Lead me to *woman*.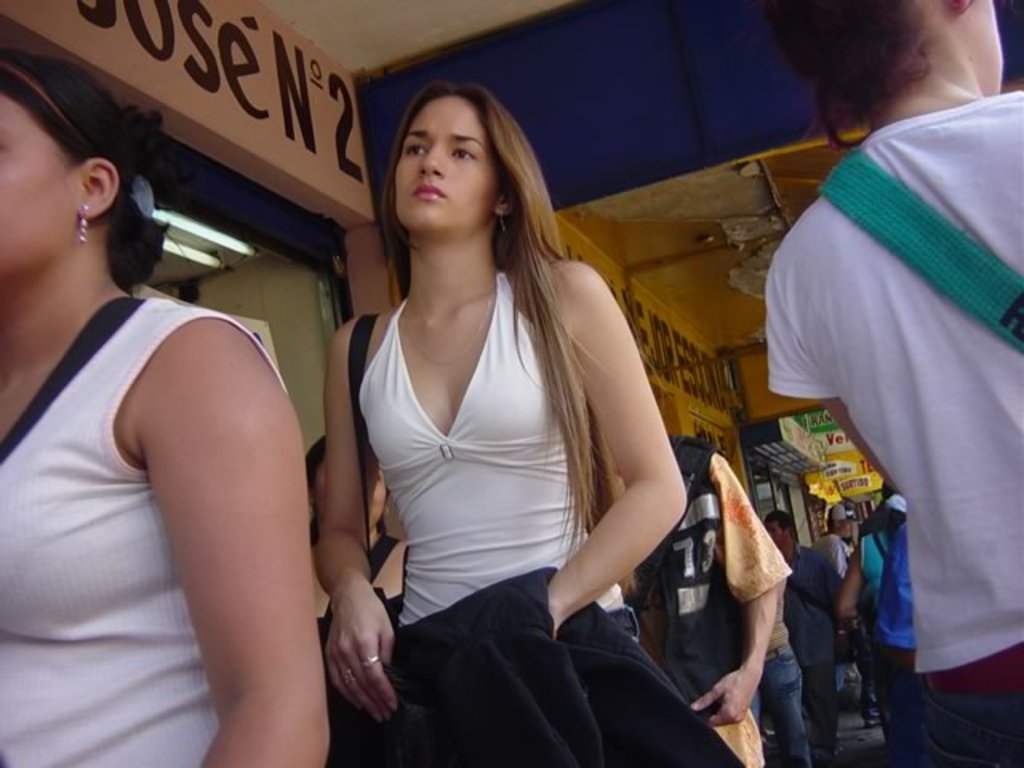
Lead to (0, 51, 326, 766).
